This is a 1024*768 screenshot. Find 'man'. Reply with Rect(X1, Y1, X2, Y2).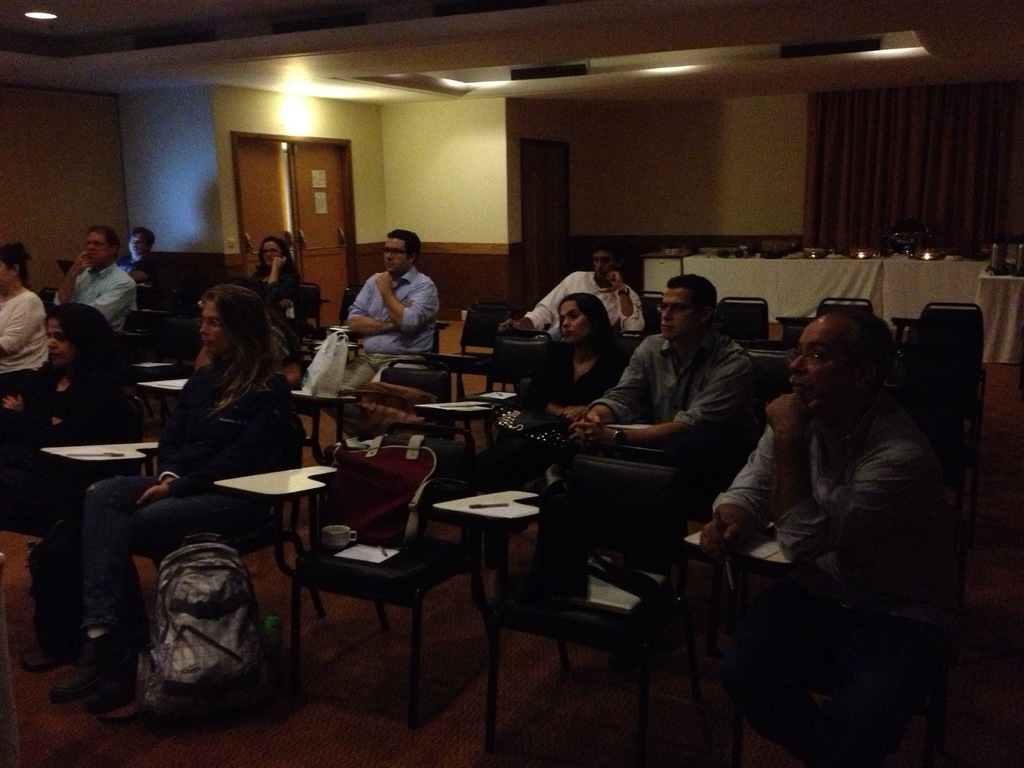
Rect(50, 226, 136, 336).
